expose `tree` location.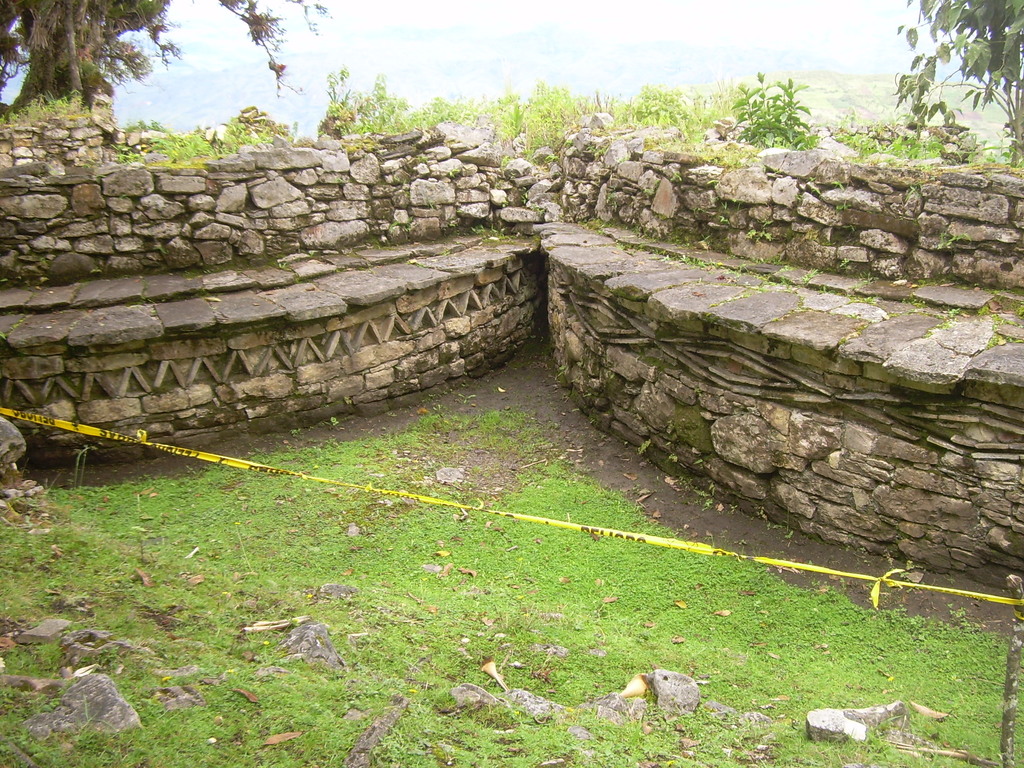
Exposed at select_region(2, 0, 327, 99).
